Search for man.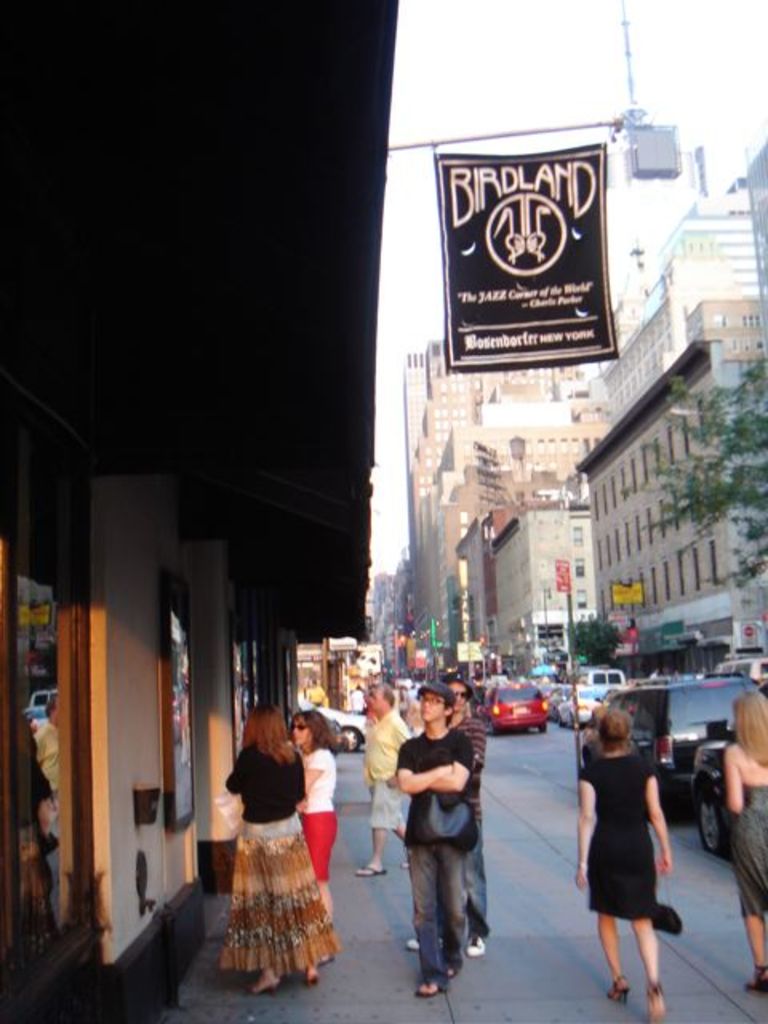
Found at [left=368, top=675, right=416, bottom=875].
